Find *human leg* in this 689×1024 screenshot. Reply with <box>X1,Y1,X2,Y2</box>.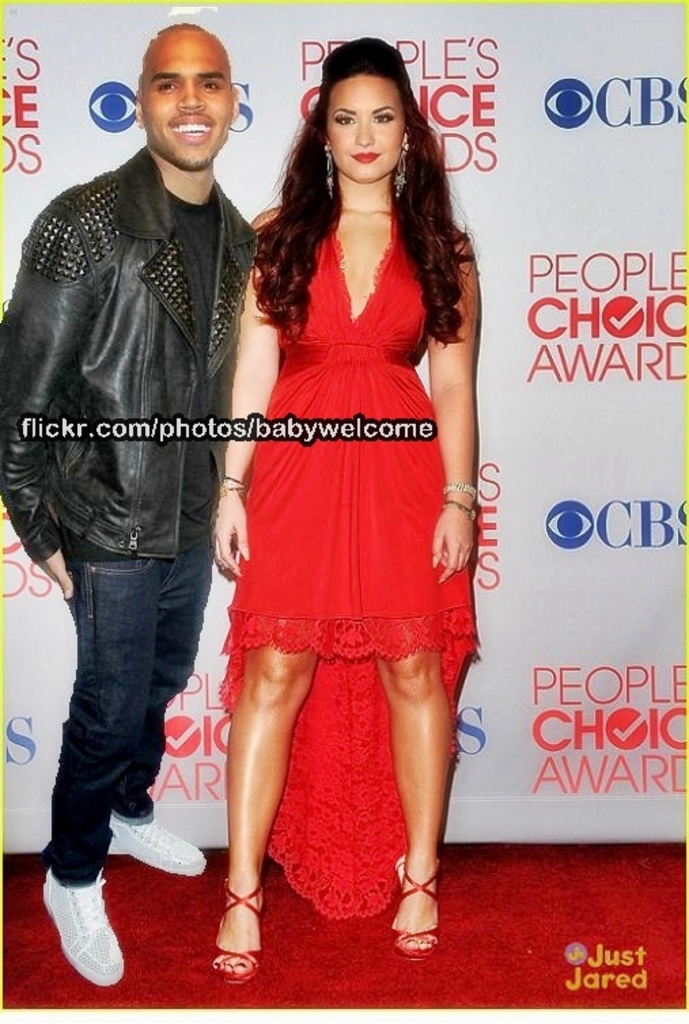
<box>105,524,212,868</box>.
